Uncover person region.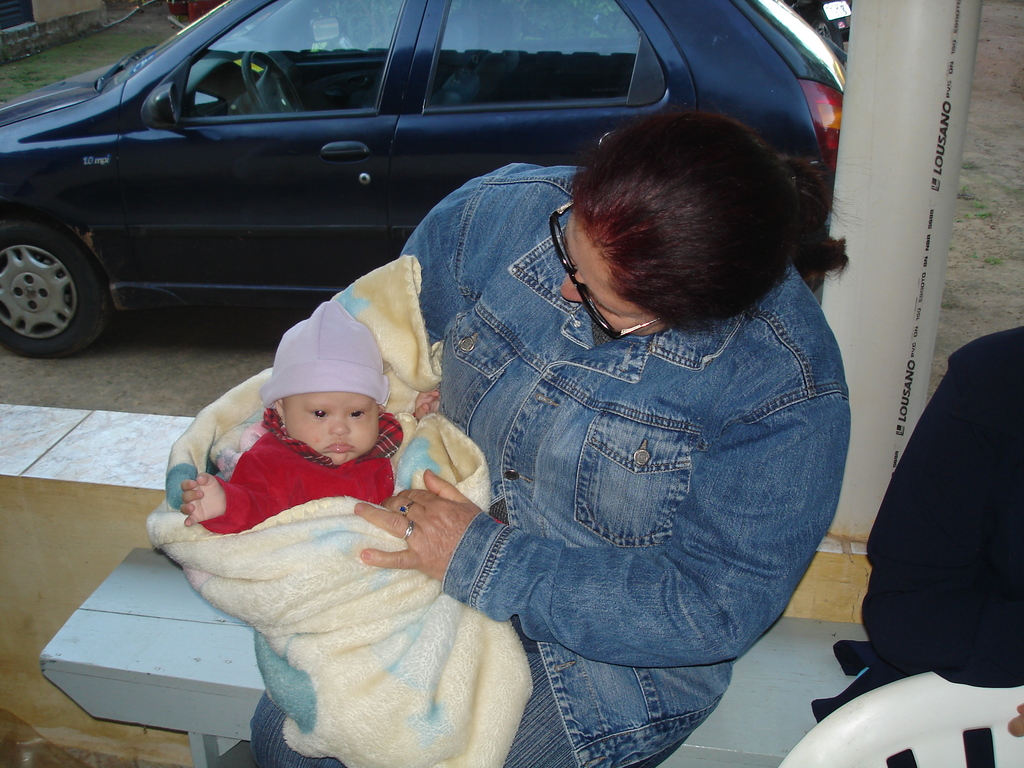
Uncovered: <region>178, 298, 447, 536</region>.
